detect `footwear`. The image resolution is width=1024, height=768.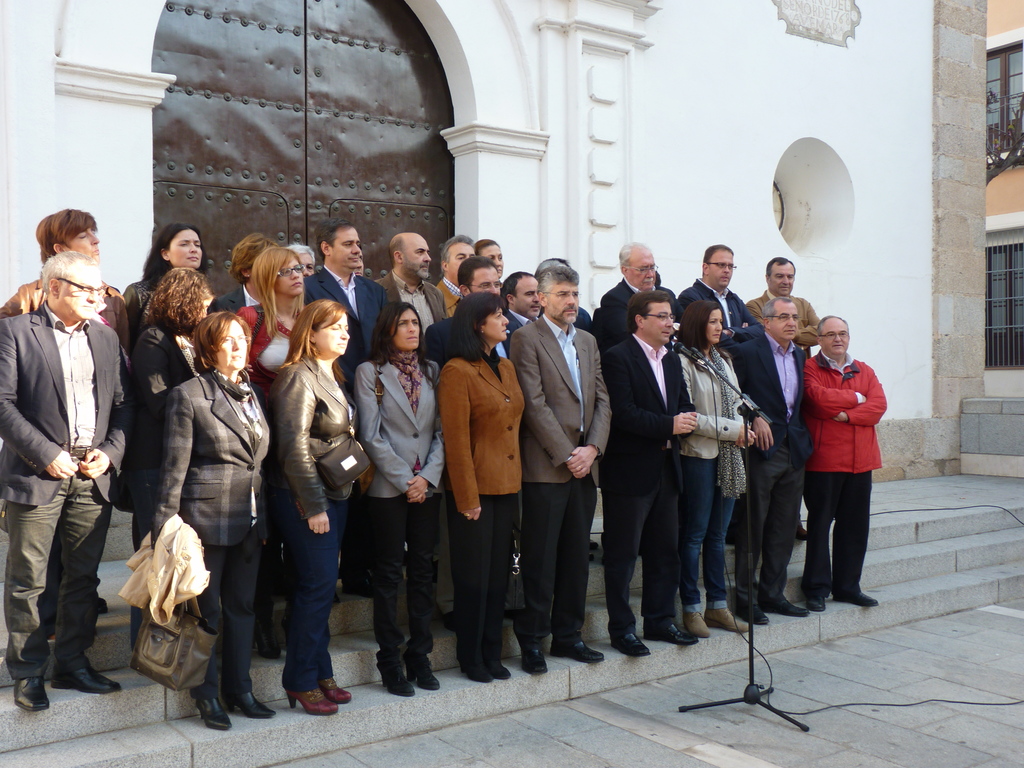
bbox(196, 694, 231, 725).
